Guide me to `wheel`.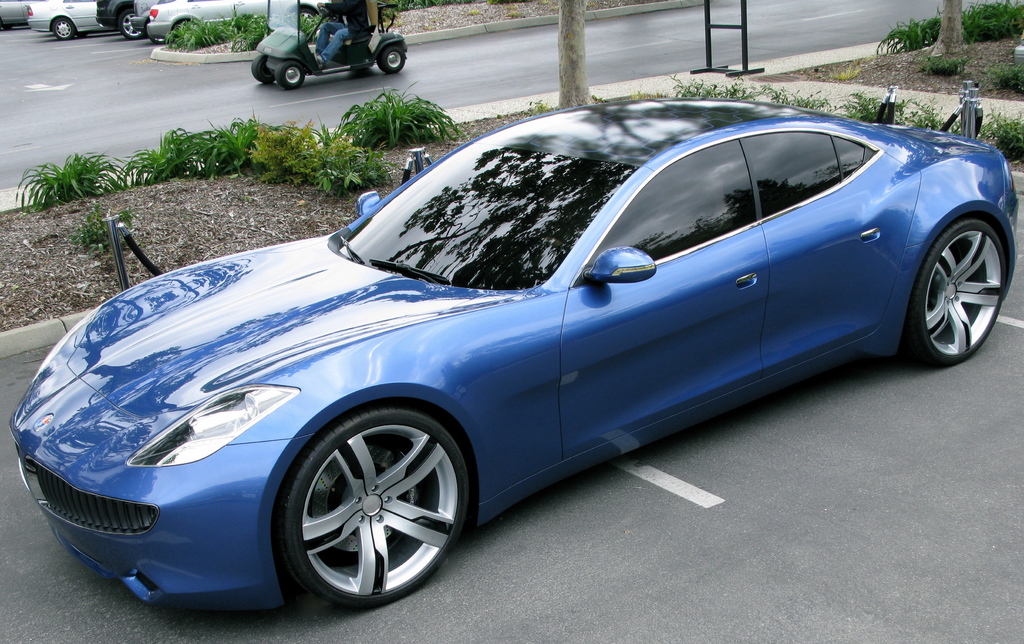
Guidance: {"x1": 319, "y1": 6, "x2": 337, "y2": 19}.
